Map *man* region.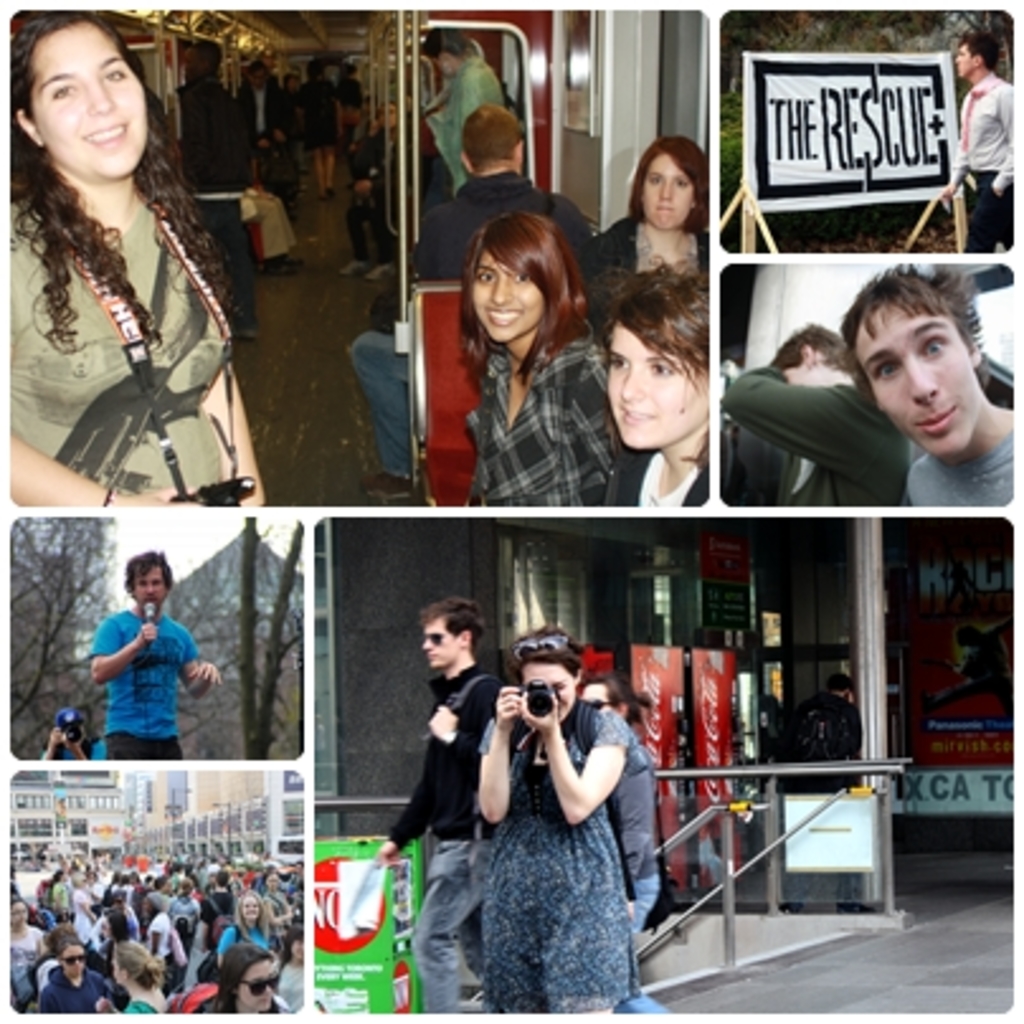
Mapped to (839, 266, 1016, 504).
